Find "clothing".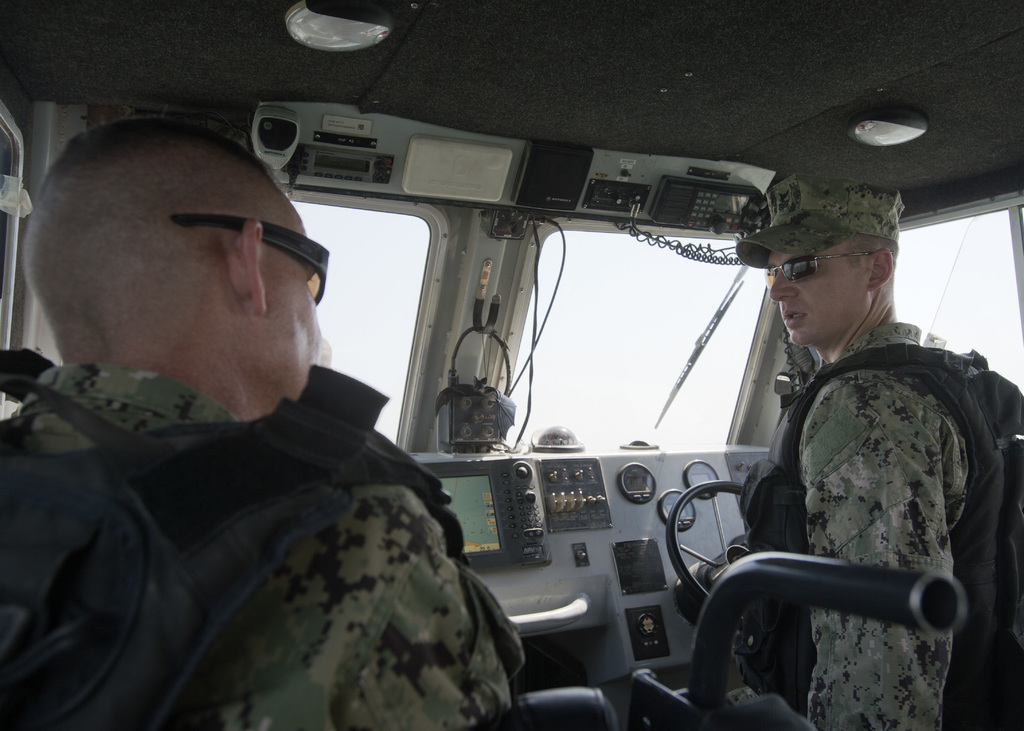
box=[0, 363, 509, 730].
